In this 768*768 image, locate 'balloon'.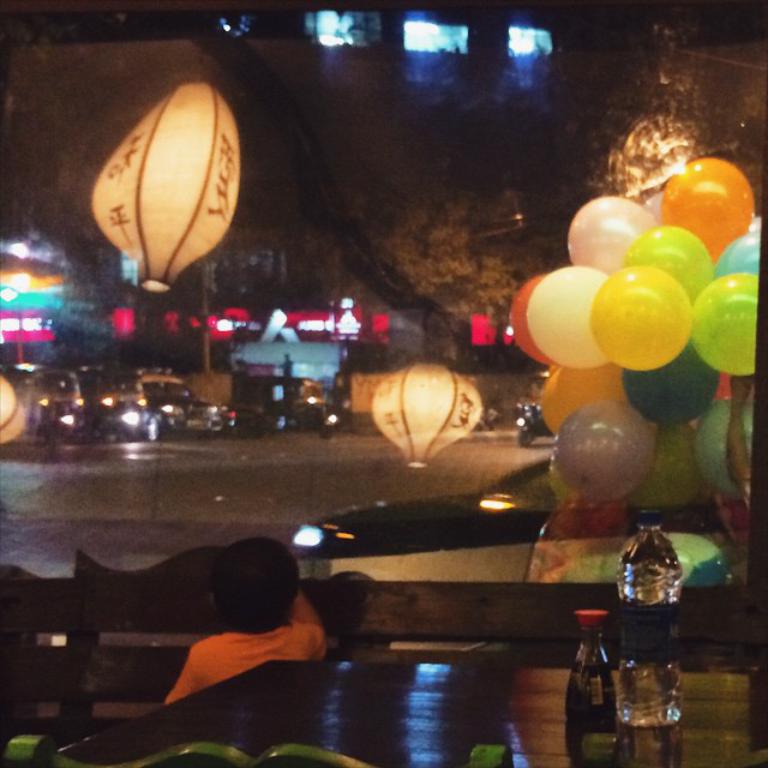
Bounding box: 713 233 762 283.
